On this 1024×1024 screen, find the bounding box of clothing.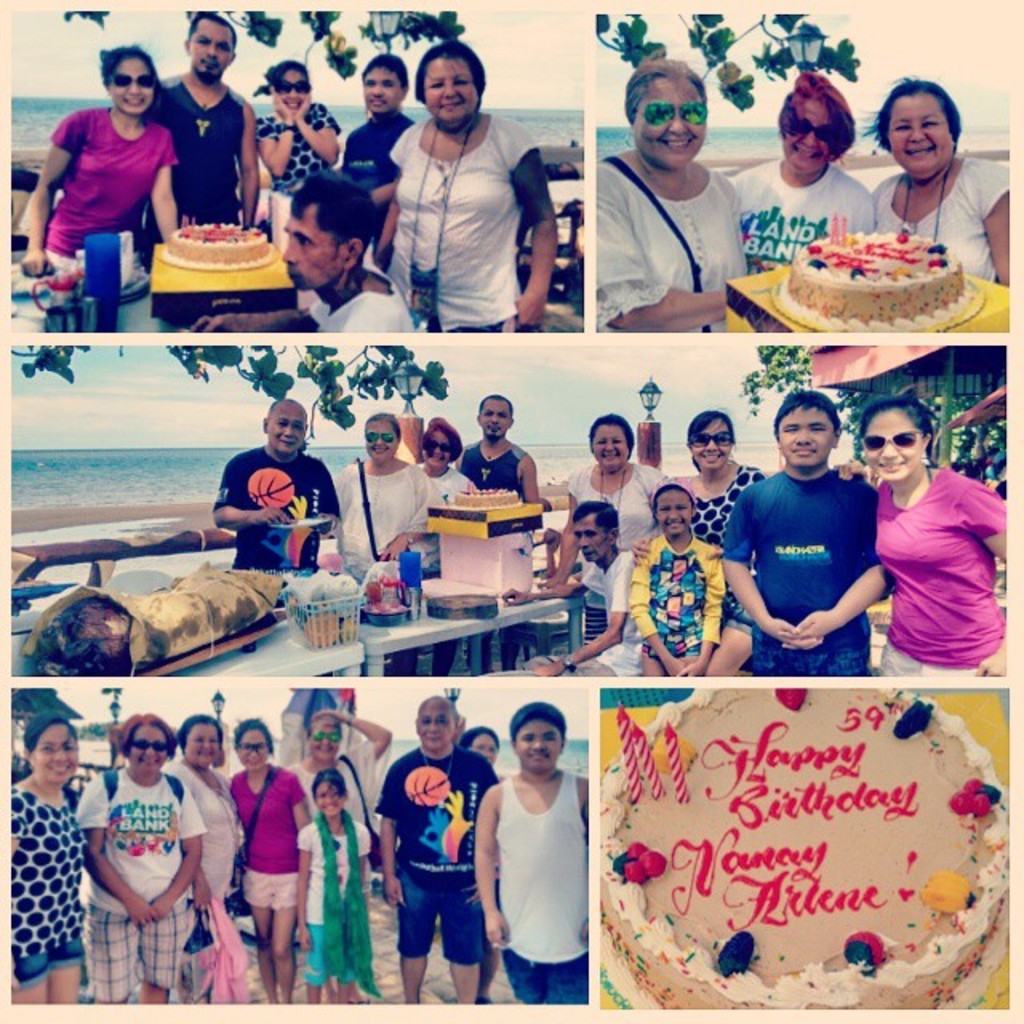
Bounding box: select_region(163, 80, 254, 218).
